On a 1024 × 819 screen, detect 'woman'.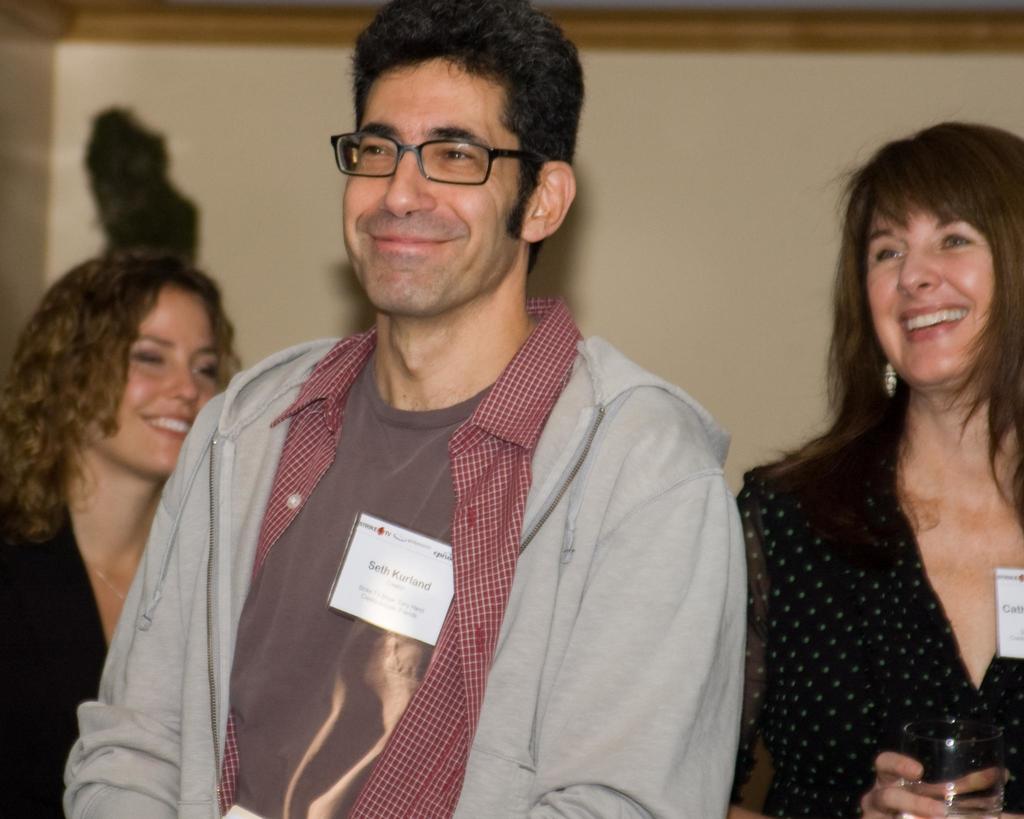
[left=724, top=125, right=1023, bottom=818].
